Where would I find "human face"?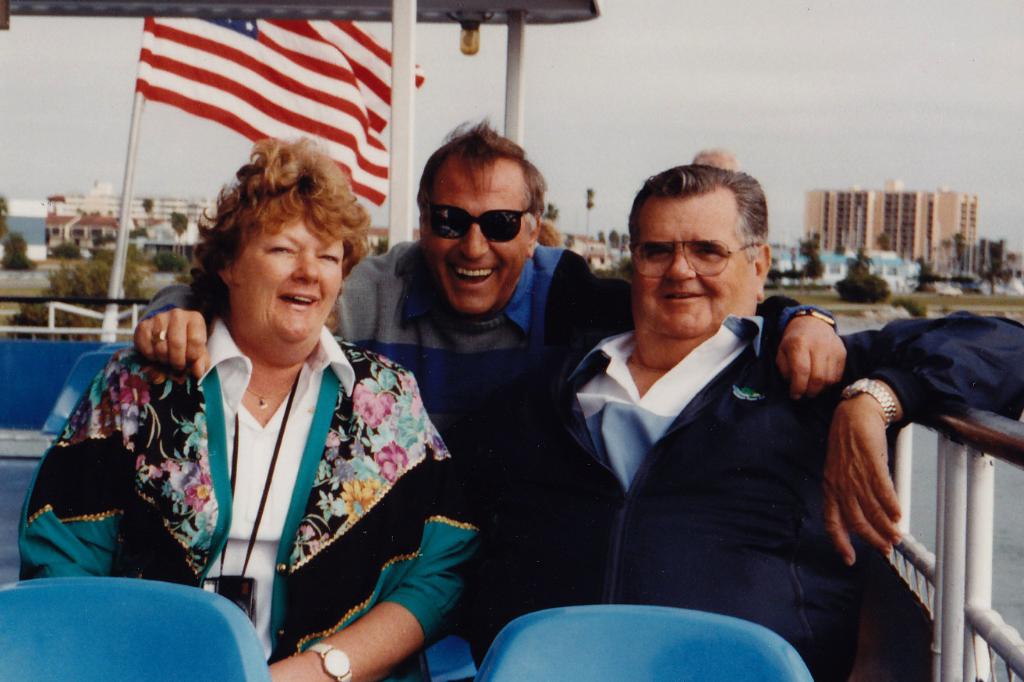
At (632, 194, 755, 339).
